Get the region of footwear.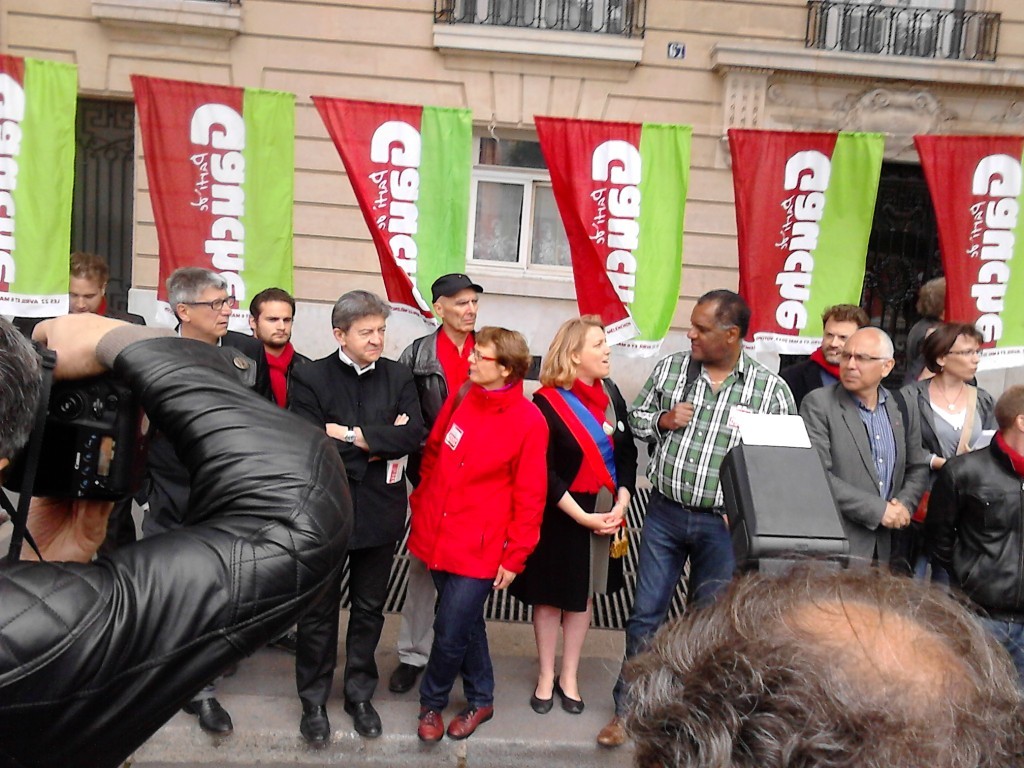
rect(417, 700, 448, 744).
